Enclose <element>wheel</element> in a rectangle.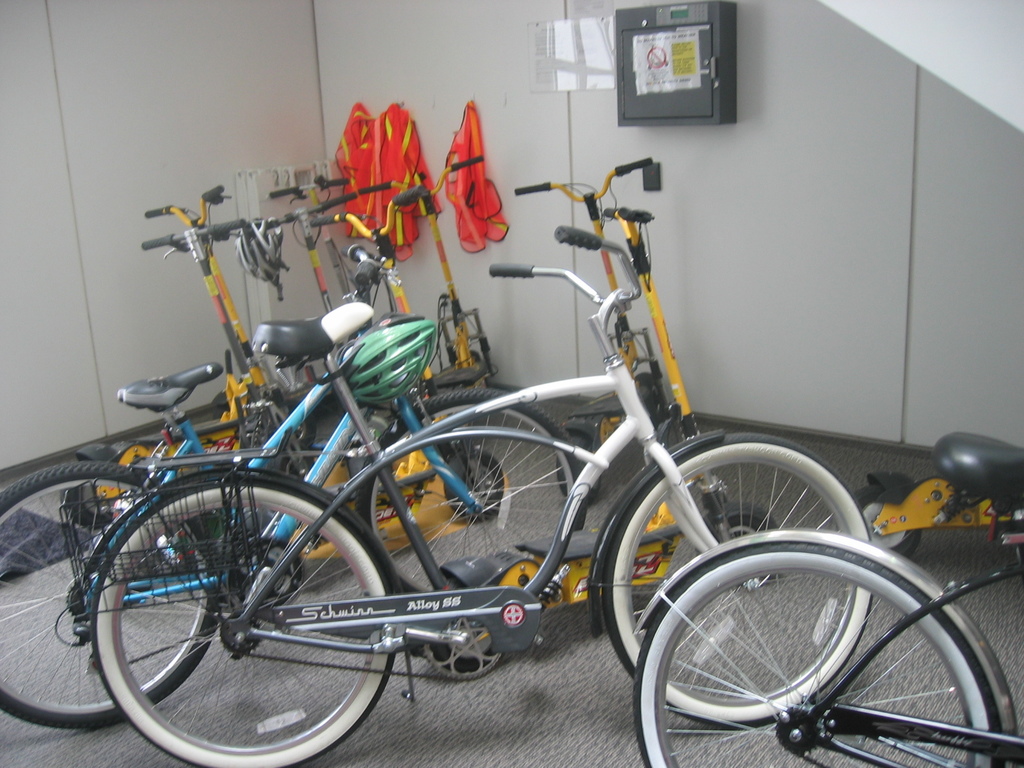
crop(358, 385, 588, 598).
